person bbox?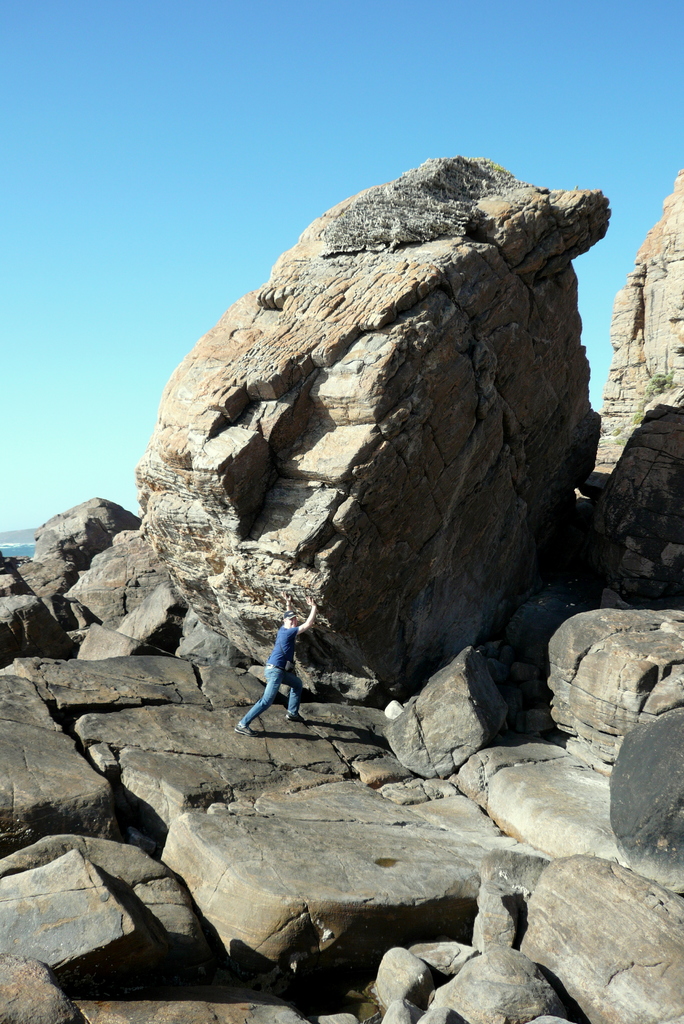
bbox=[248, 593, 345, 735]
